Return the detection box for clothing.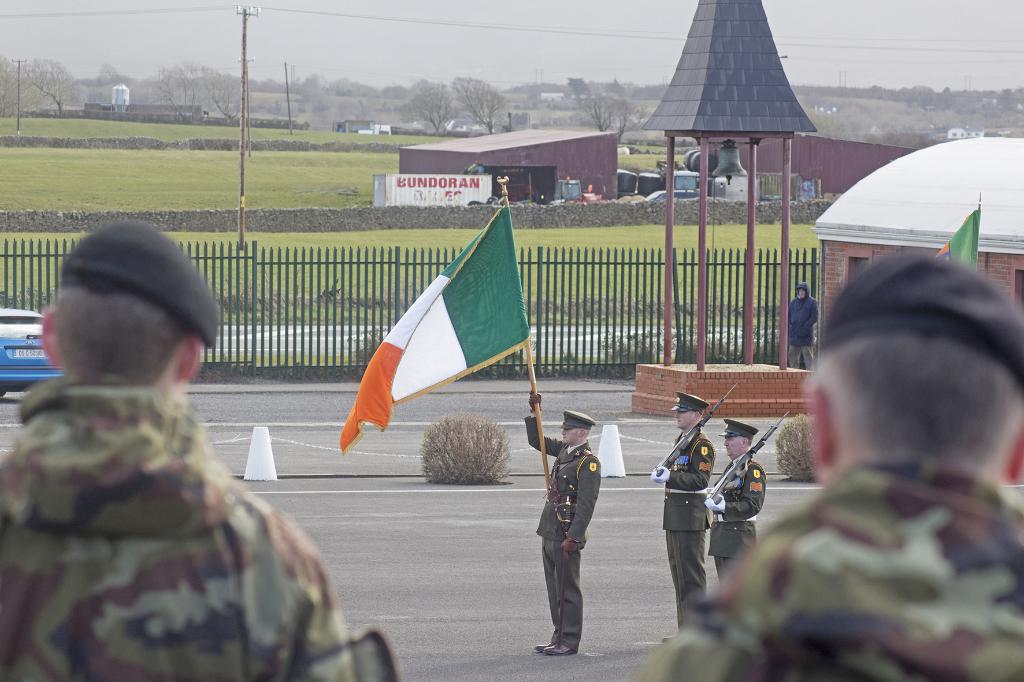
630,457,1023,681.
